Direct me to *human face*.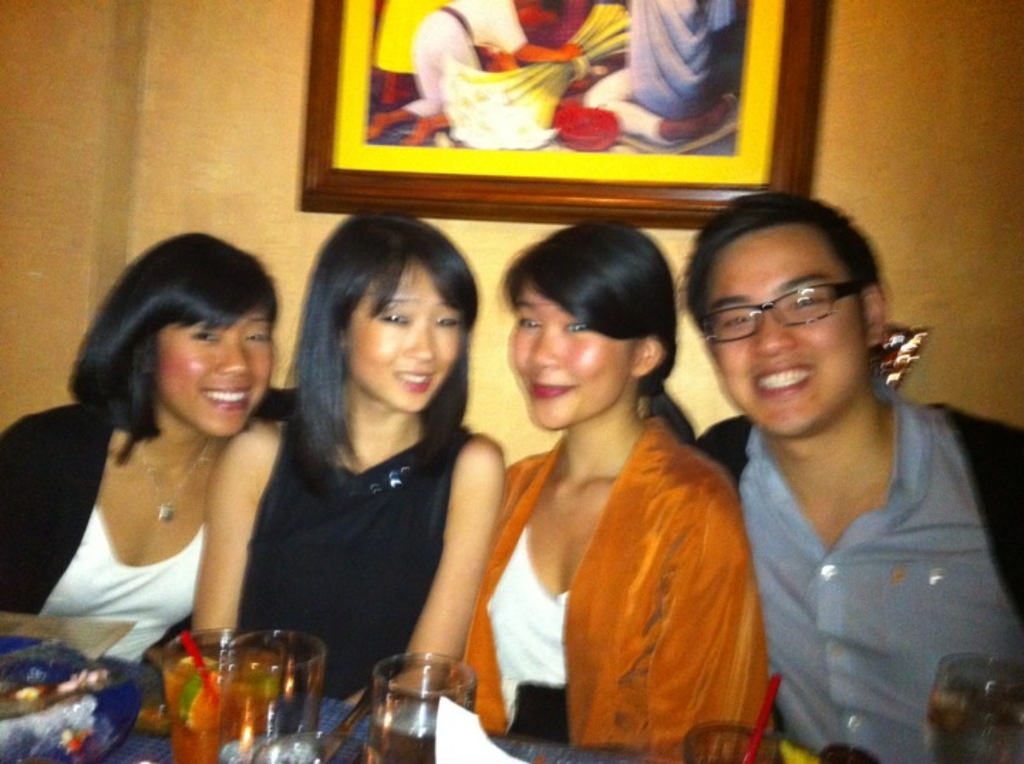
Direction: <region>506, 282, 631, 427</region>.
